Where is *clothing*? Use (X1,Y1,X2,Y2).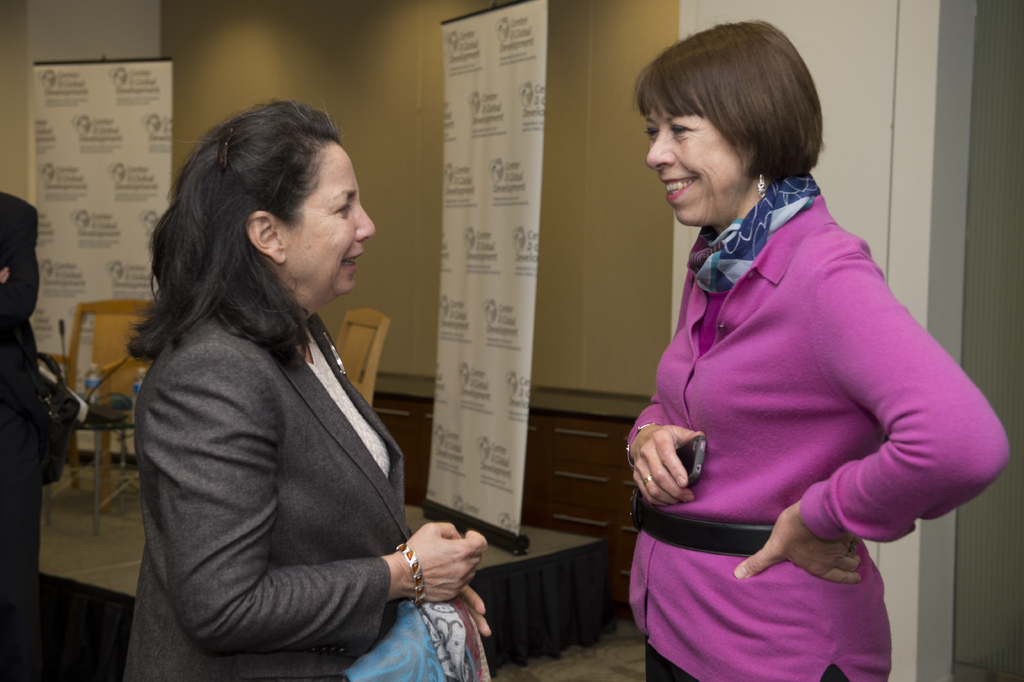
(634,125,975,653).
